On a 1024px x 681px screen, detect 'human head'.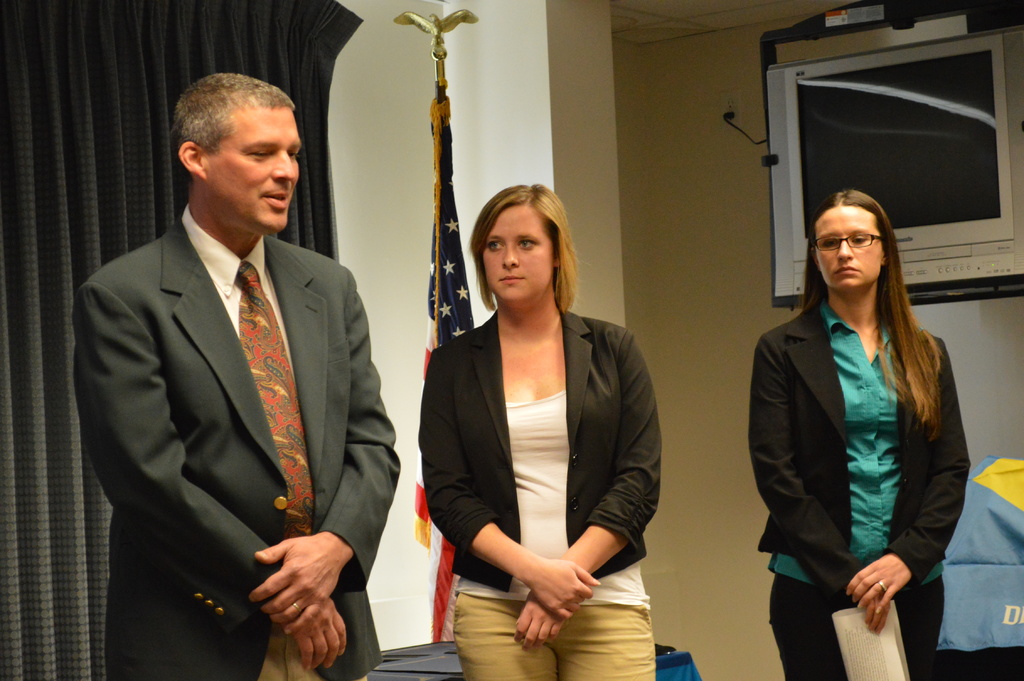
{"x1": 159, "y1": 66, "x2": 306, "y2": 222}.
